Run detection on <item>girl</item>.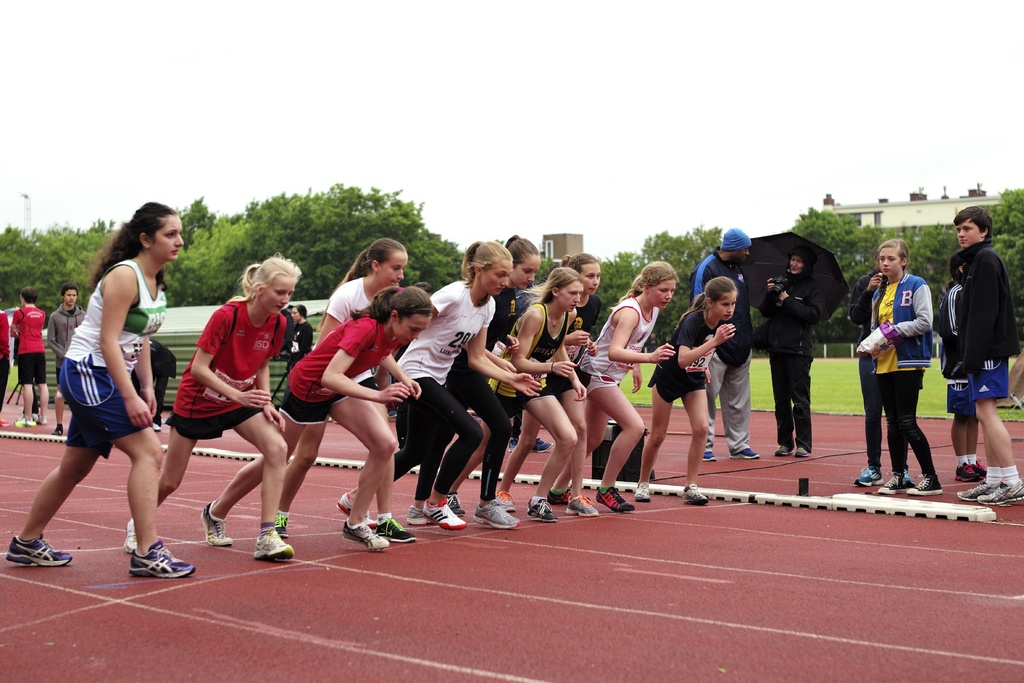
Result: x1=203 y1=278 x2=422 y2=547.
